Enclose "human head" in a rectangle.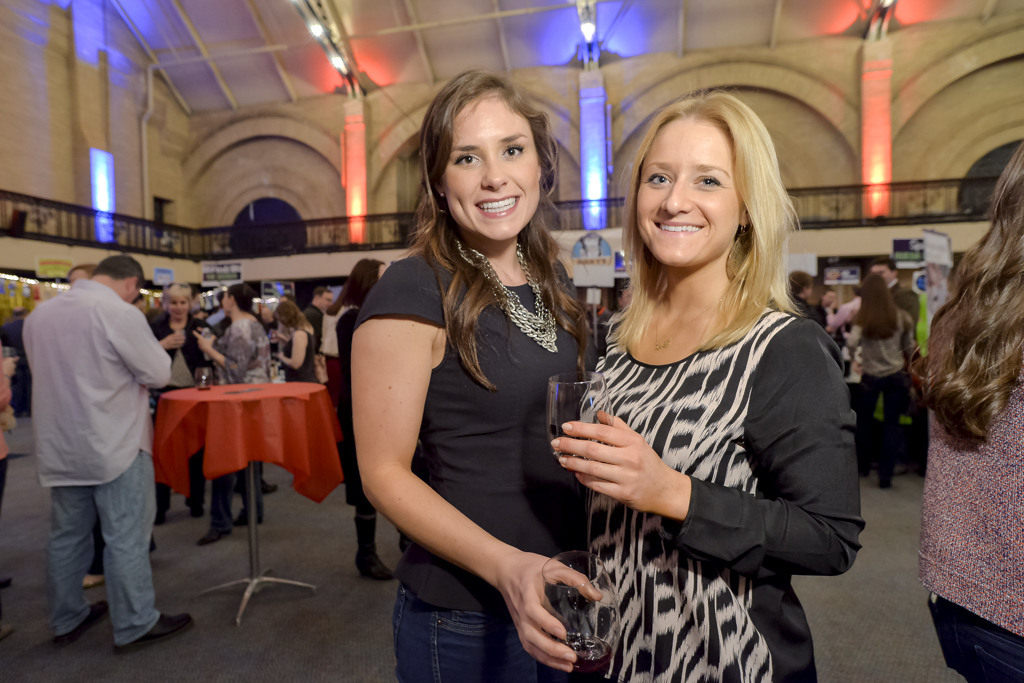
x1=272 y1=299 x2=300 y2=329.
